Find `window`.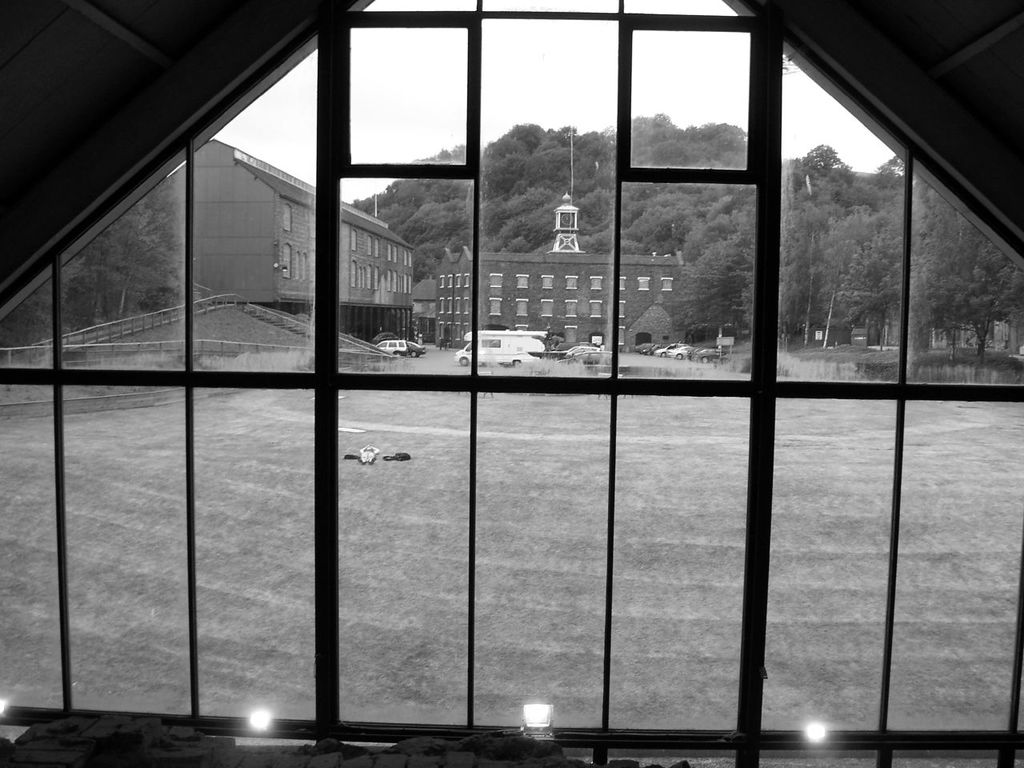
BBox(562, 274, 579, 291).
